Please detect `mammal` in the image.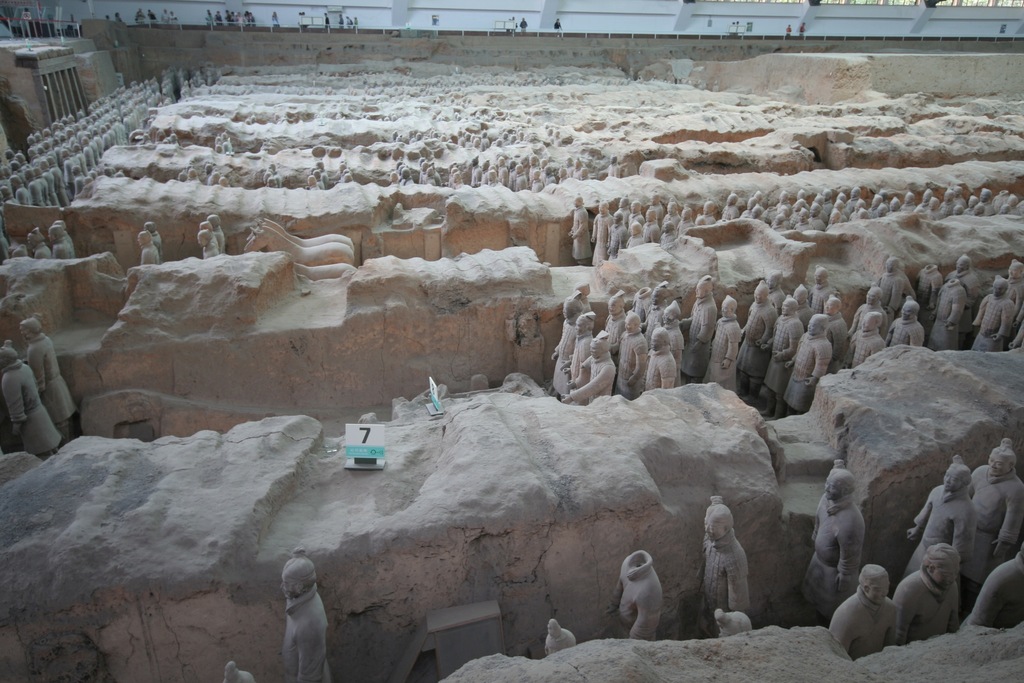
<box>223,660,252,680</box>.
